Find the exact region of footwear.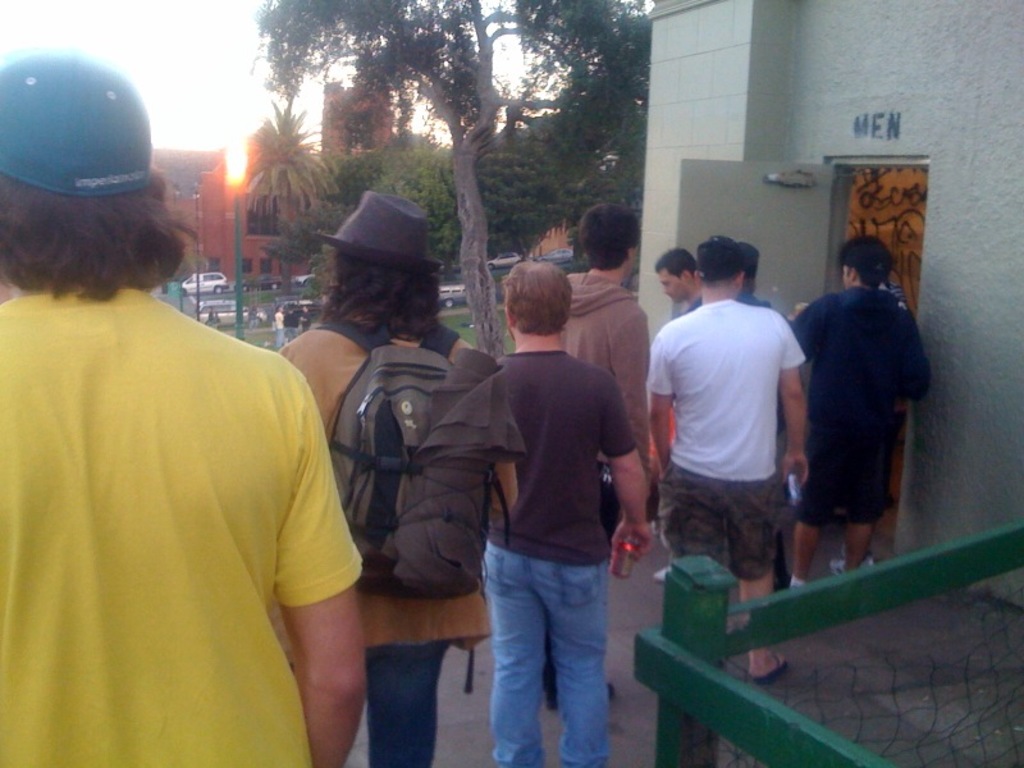
Exact region: 829:558:873:575.
